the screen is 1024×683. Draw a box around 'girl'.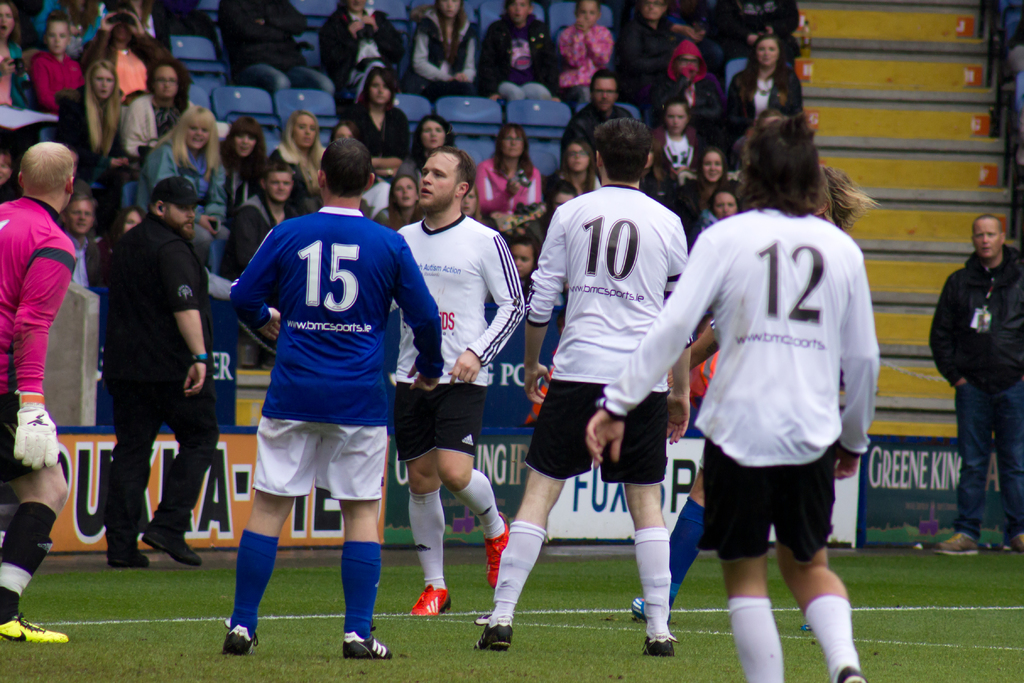
(351, 56, 415, 173).
